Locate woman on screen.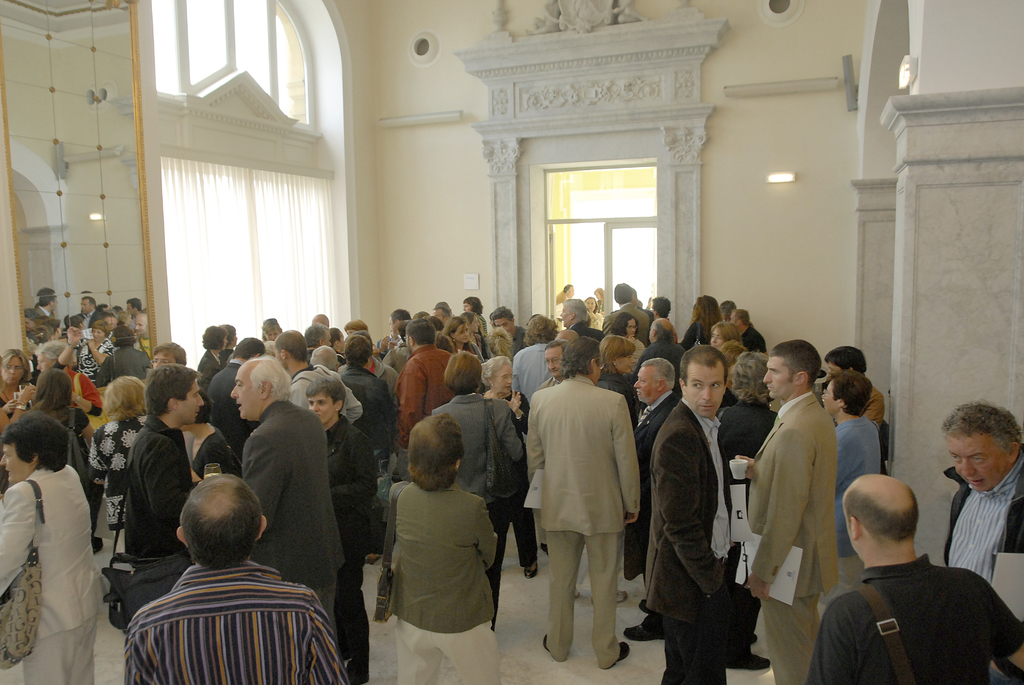
On screen at 445, 313, 479, 359.
